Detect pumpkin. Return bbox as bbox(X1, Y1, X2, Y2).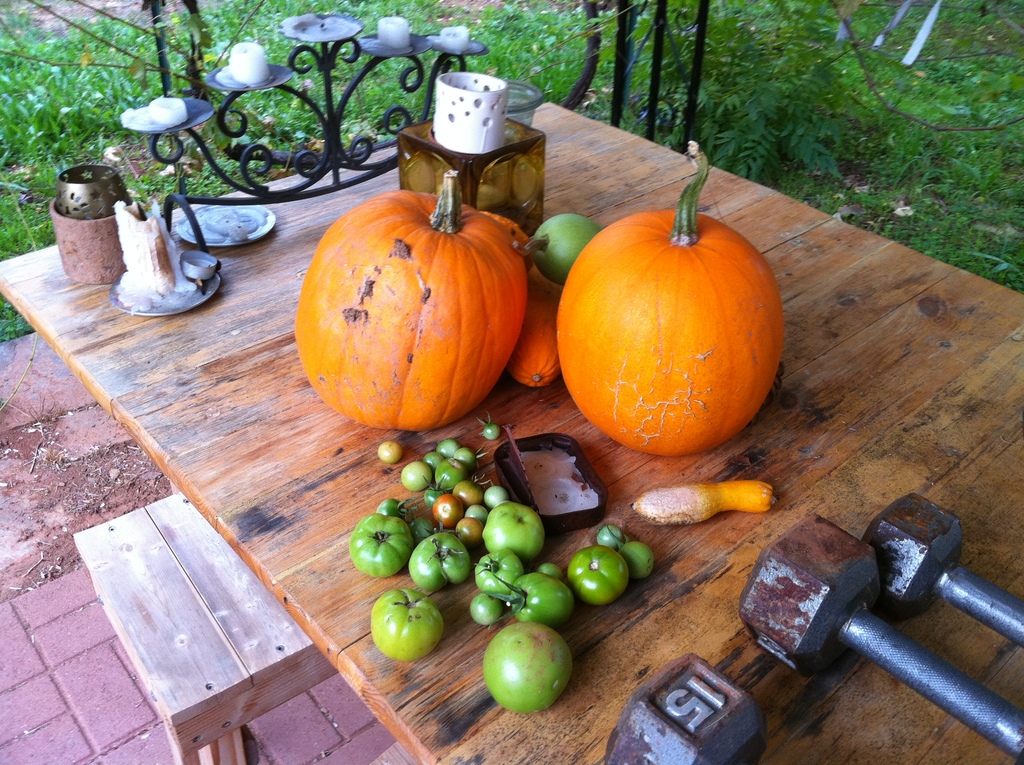
bbox(298, 182, 538, 426).
